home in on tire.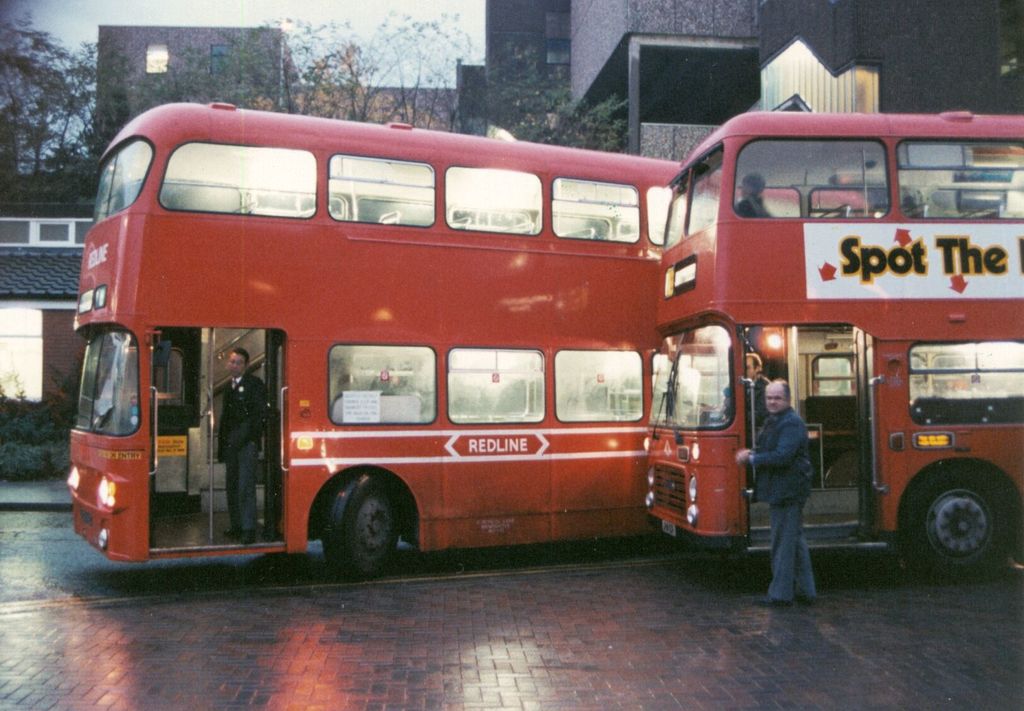
Homed in at [x1=317, y1=469, x2=417, y2=580].
